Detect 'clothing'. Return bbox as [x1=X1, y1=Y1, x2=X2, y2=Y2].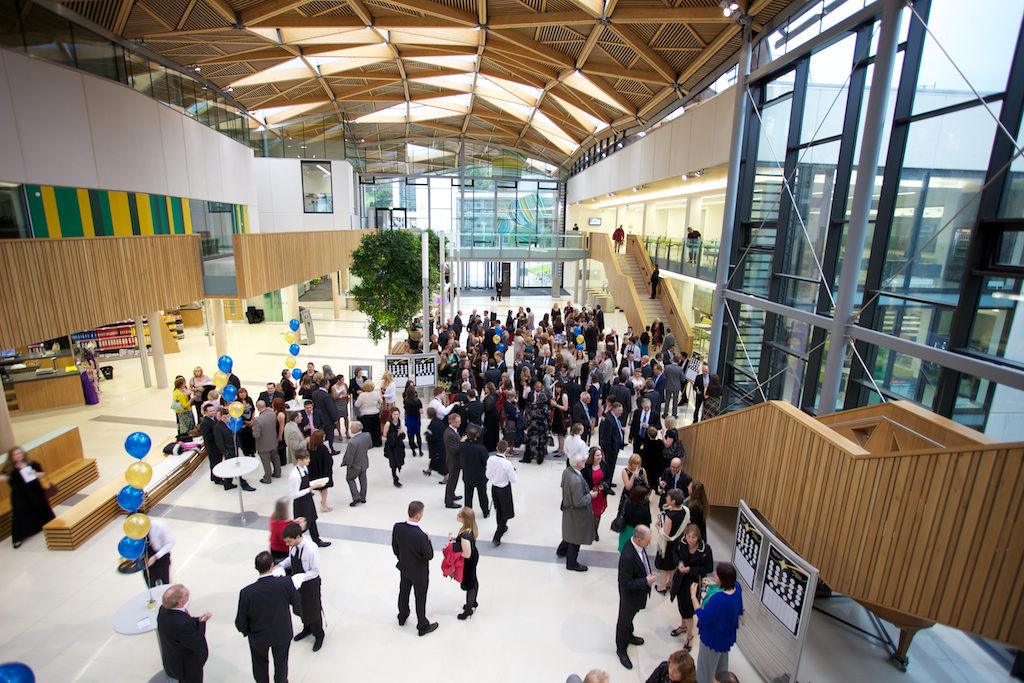
[x1=455, y1=312, x2=464, y2=334].
